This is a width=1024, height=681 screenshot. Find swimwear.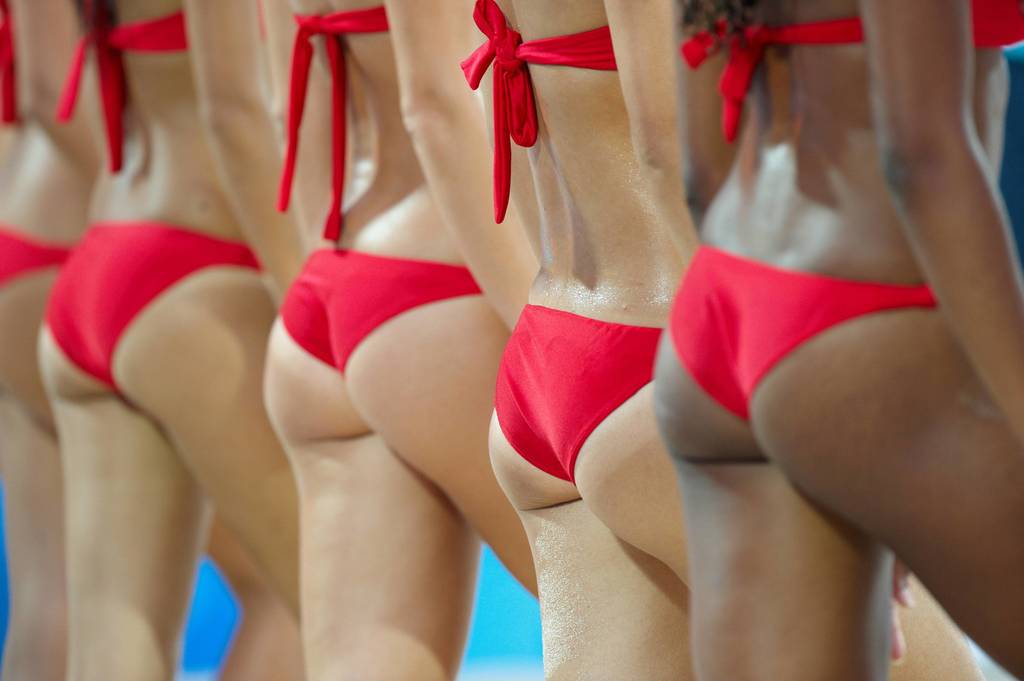
Bounding box: <bbox>669, 239, 942, 421</bbox>.
